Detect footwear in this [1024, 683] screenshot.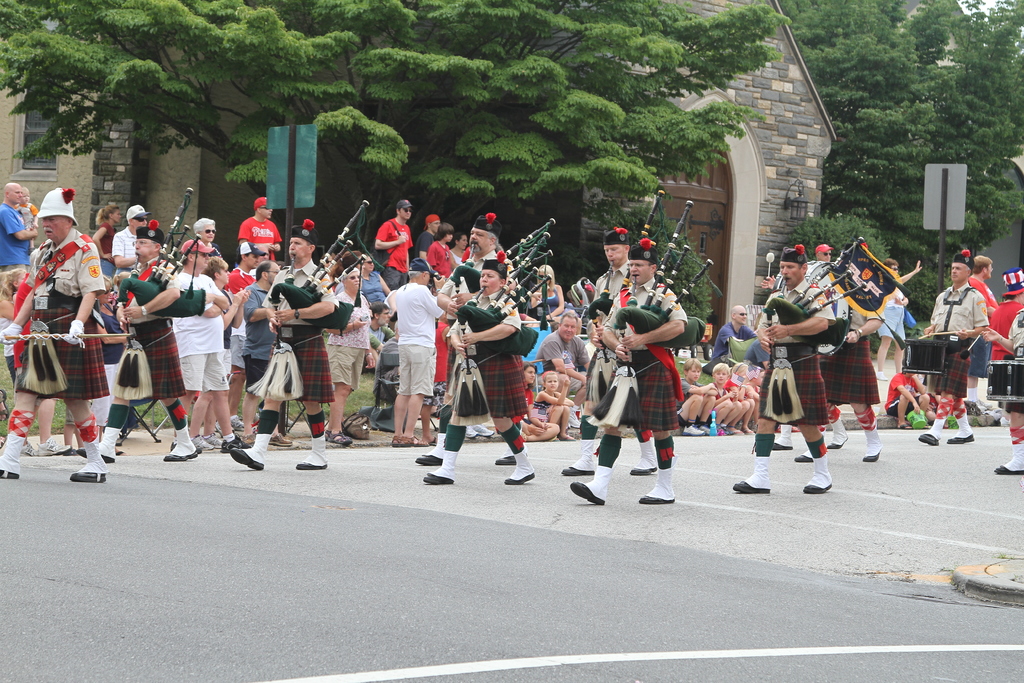
Detection: <box>560,465,589,477</box>.
